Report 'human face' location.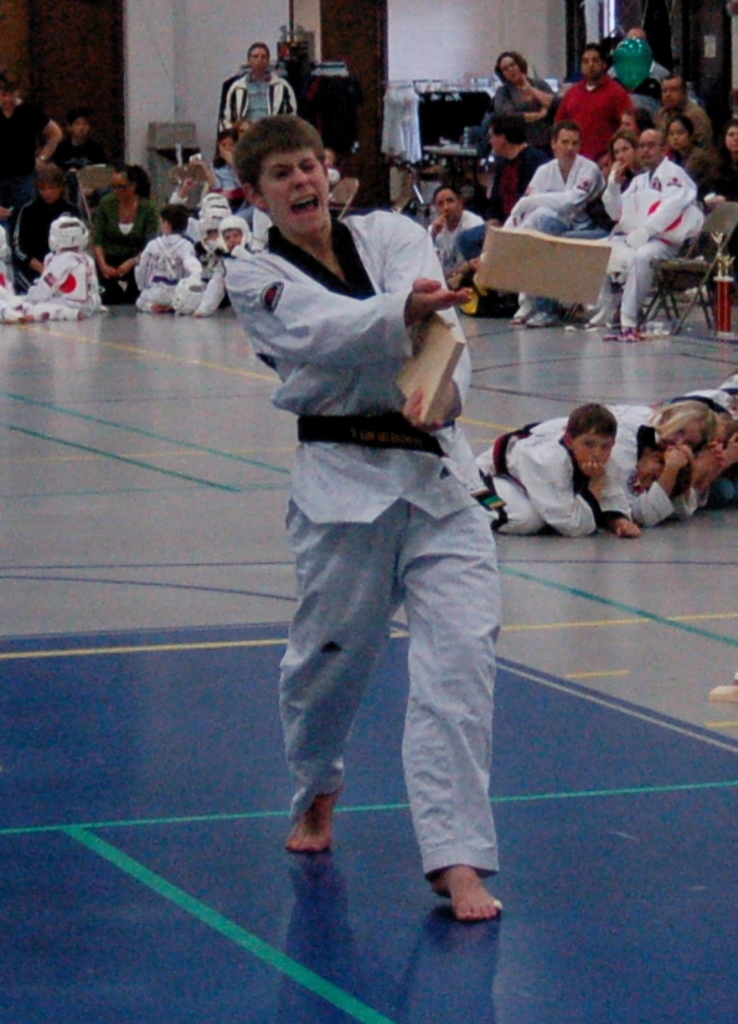
Report: <box>731,130,737,152</box>.
